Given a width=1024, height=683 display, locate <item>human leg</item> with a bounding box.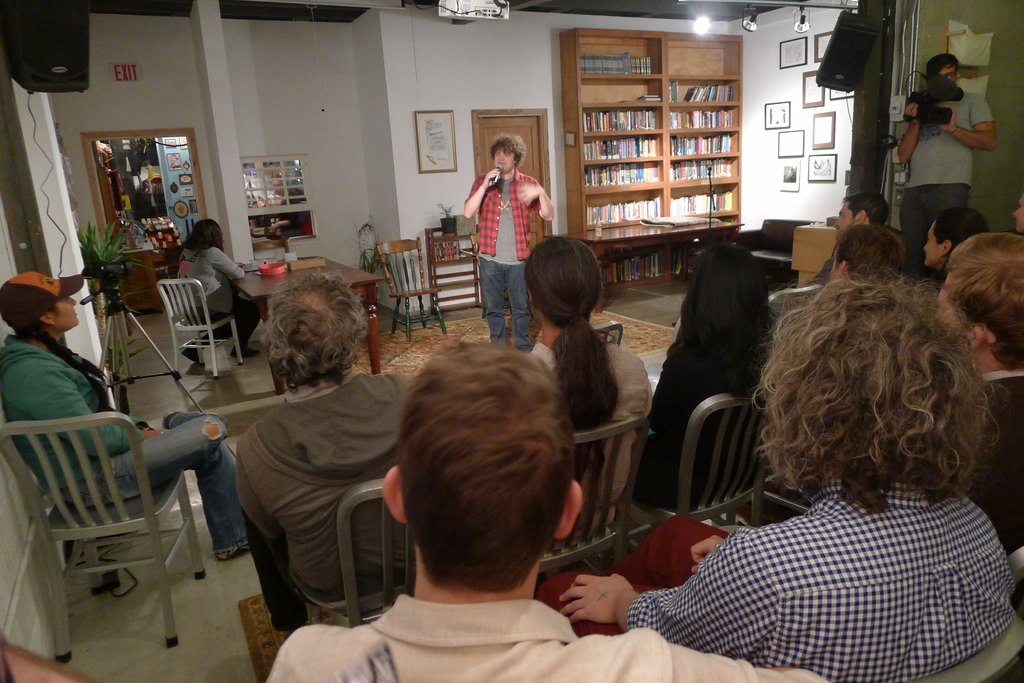
Located: l=109, t=404, r=227, b=494.
